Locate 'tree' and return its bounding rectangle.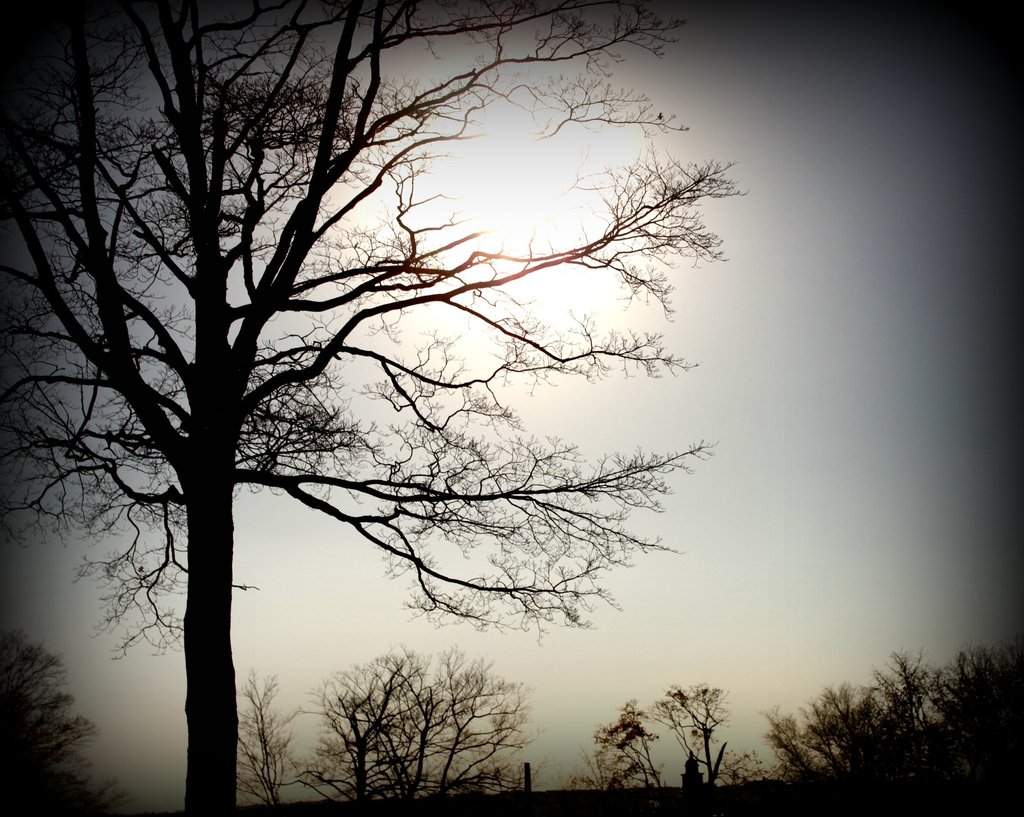
(596,698,667,804).
